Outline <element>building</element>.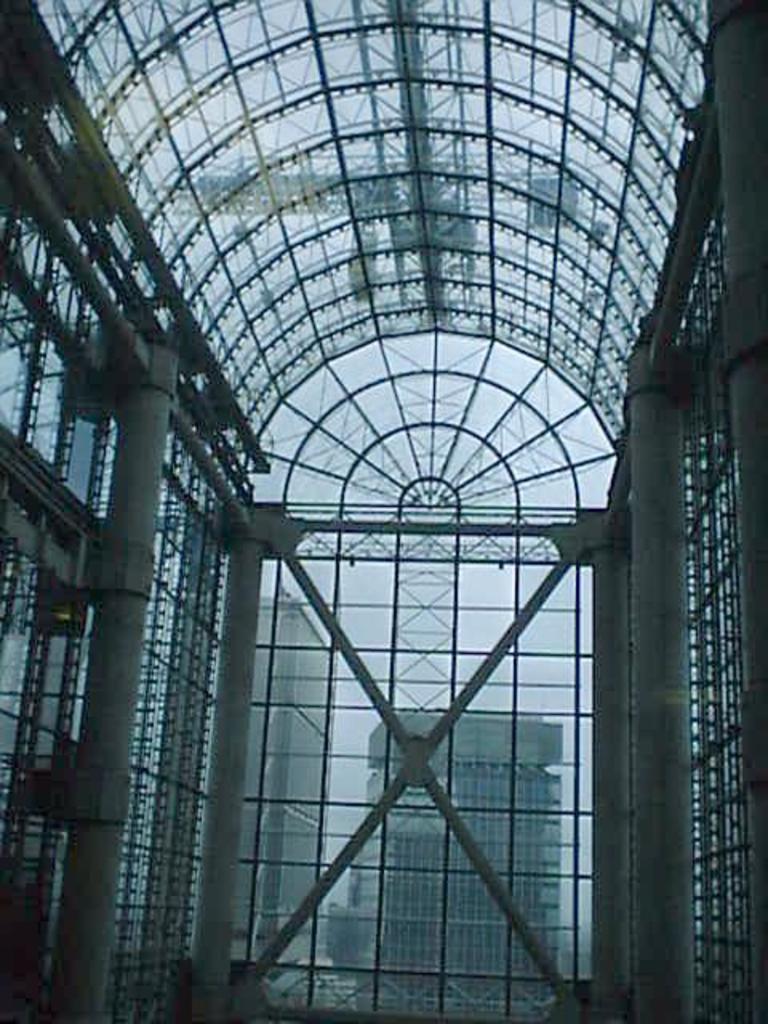
Outline: crop(0, 0, 766, 1021).
